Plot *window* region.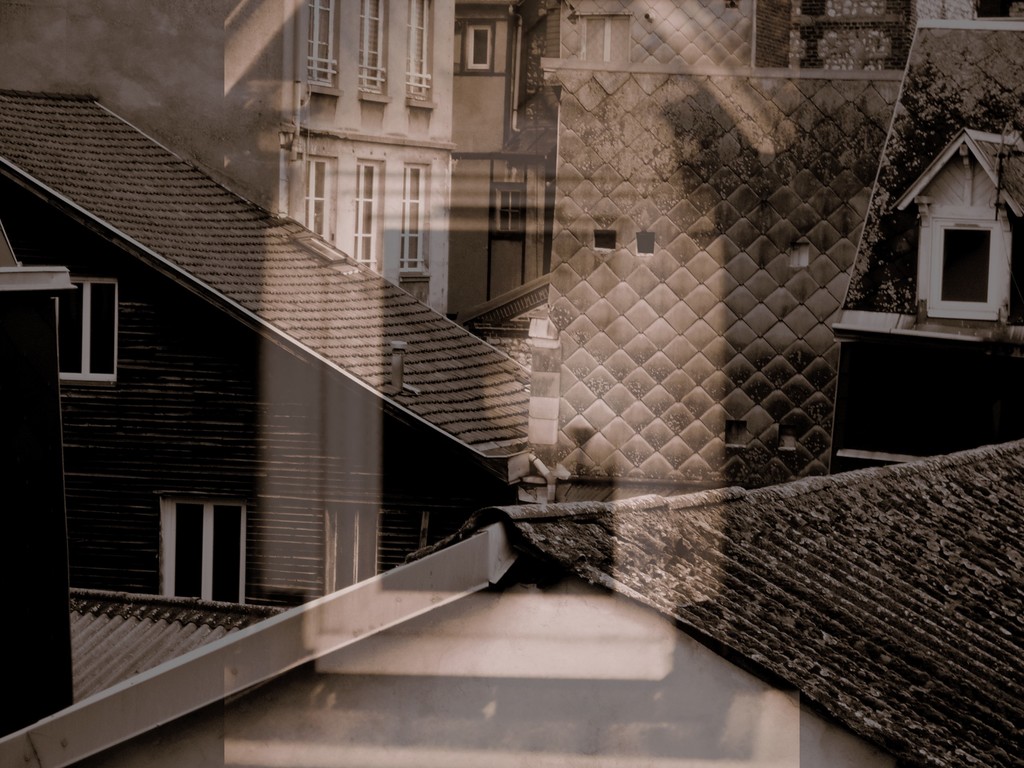
Plotted at BBox(579, 17, 634, 65).
